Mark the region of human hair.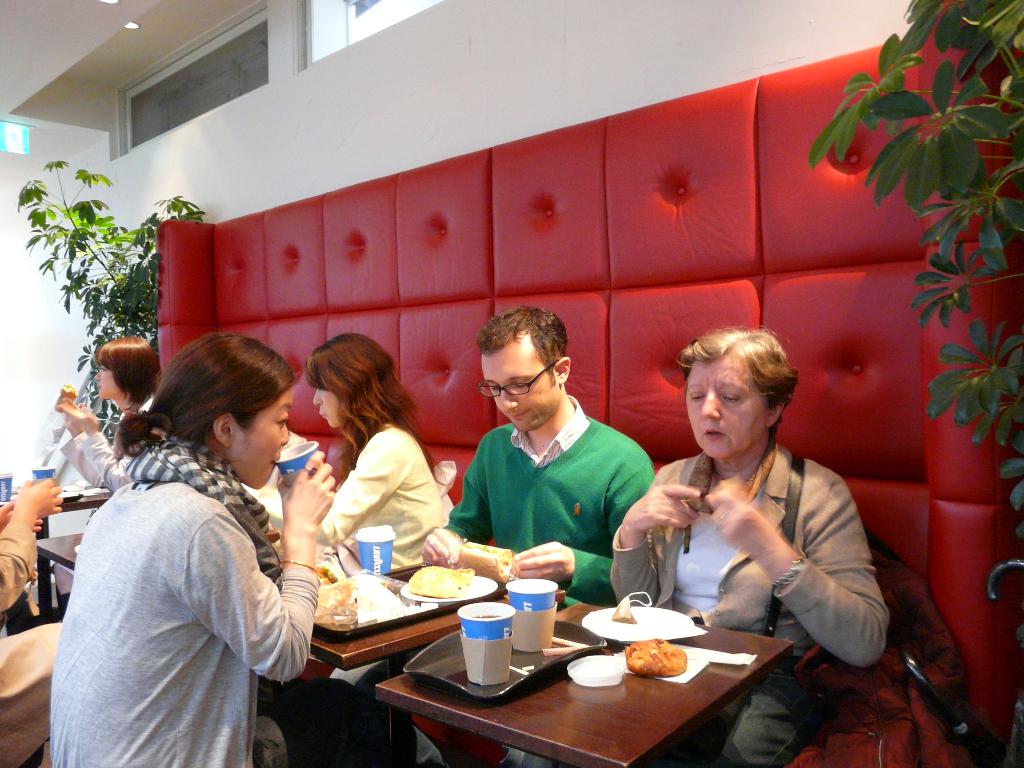
Region: box=[113, 337, 291, 497].
